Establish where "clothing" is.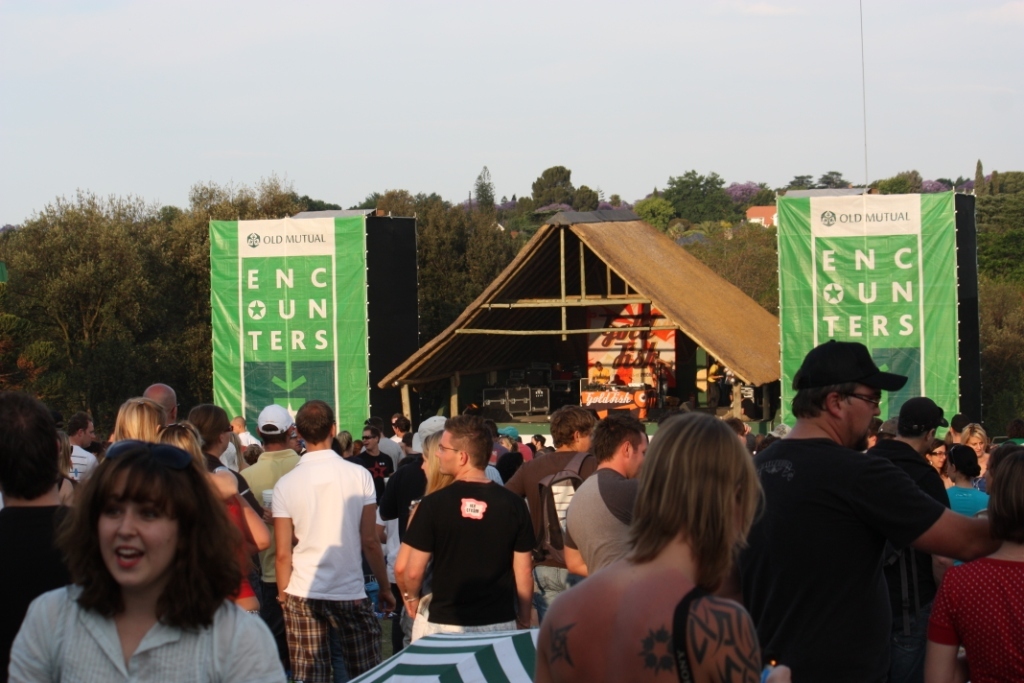
Established at {"left": 744, "top": 340, "right": 944, "bottom": 682}.
